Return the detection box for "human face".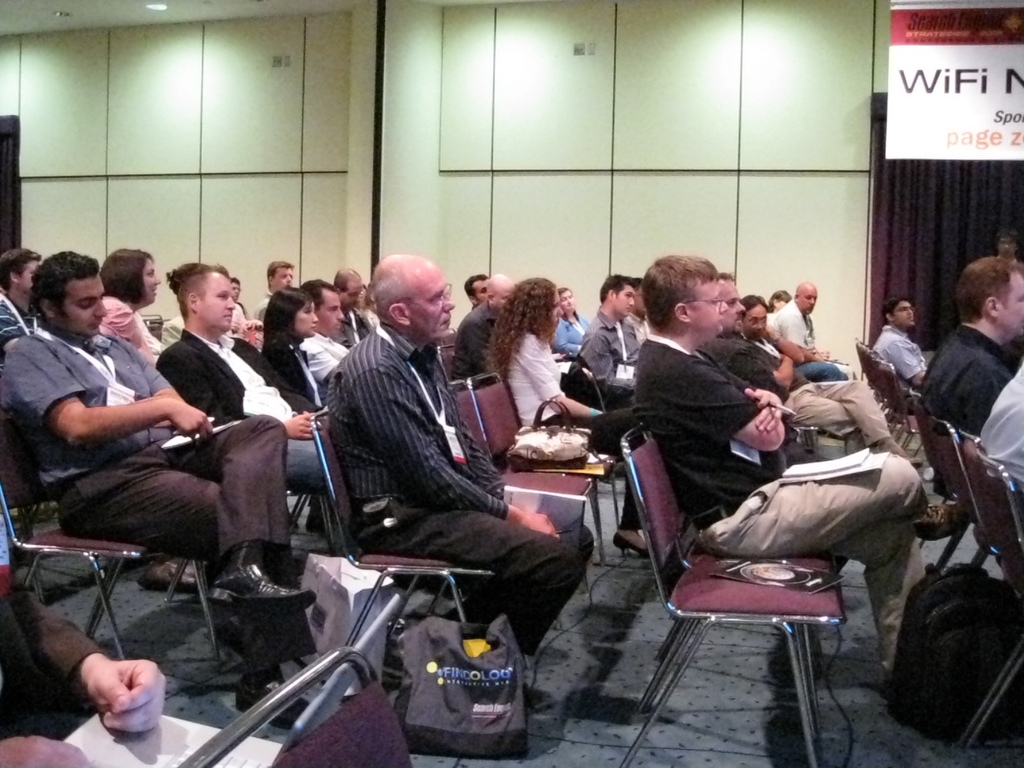
[196, 271, 239, 328].
